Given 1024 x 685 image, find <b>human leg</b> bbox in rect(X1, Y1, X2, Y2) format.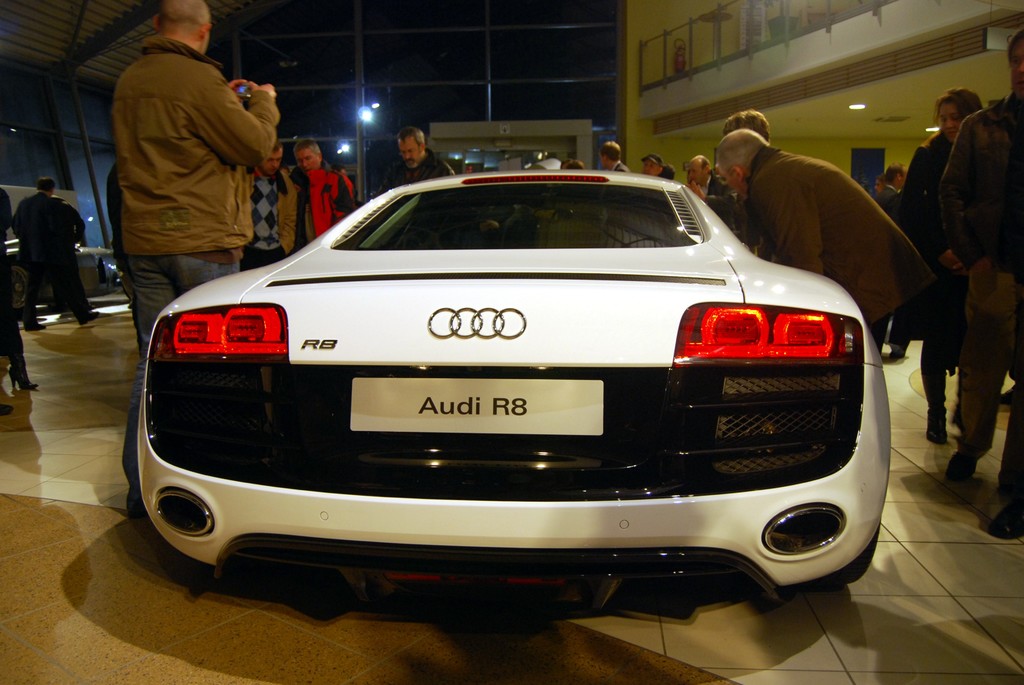
rect(946, 288, 1009, 484).
